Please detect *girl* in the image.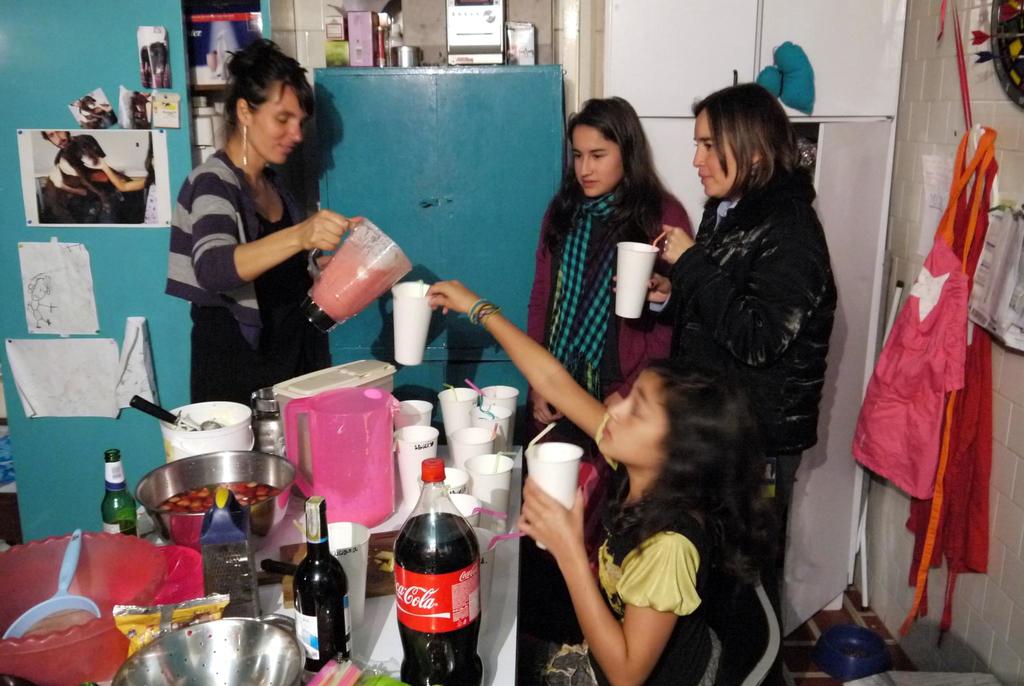
select_region(163, 38, 357, 434).
